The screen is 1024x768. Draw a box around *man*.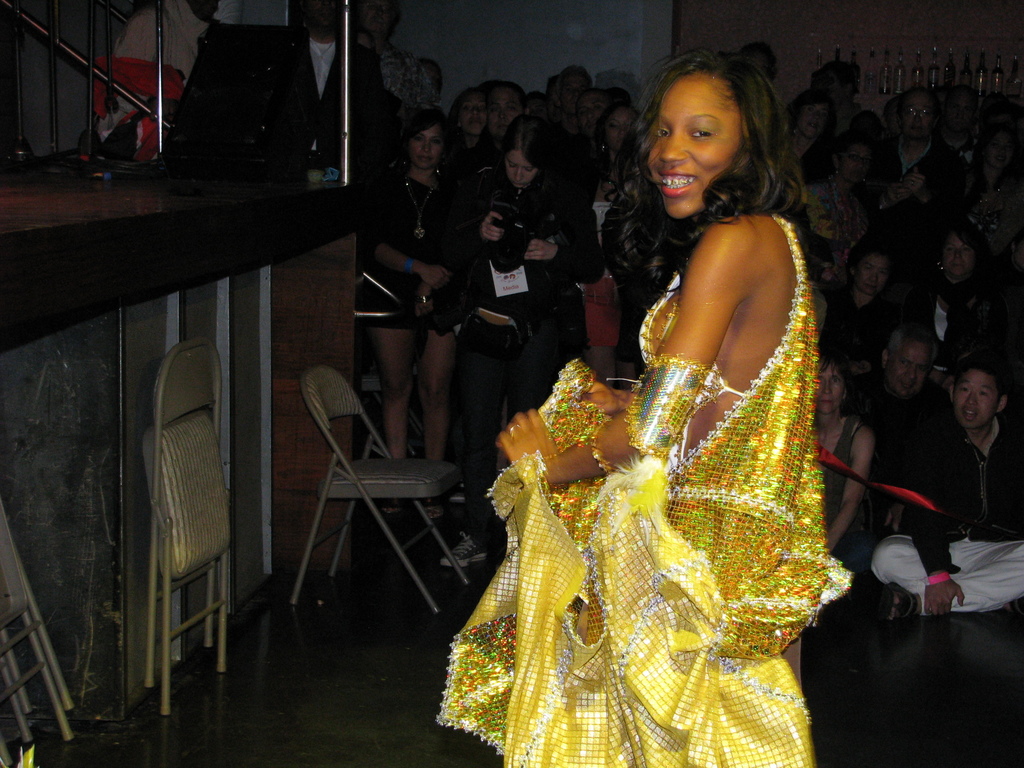
detection(874, 90, 966, 197).
